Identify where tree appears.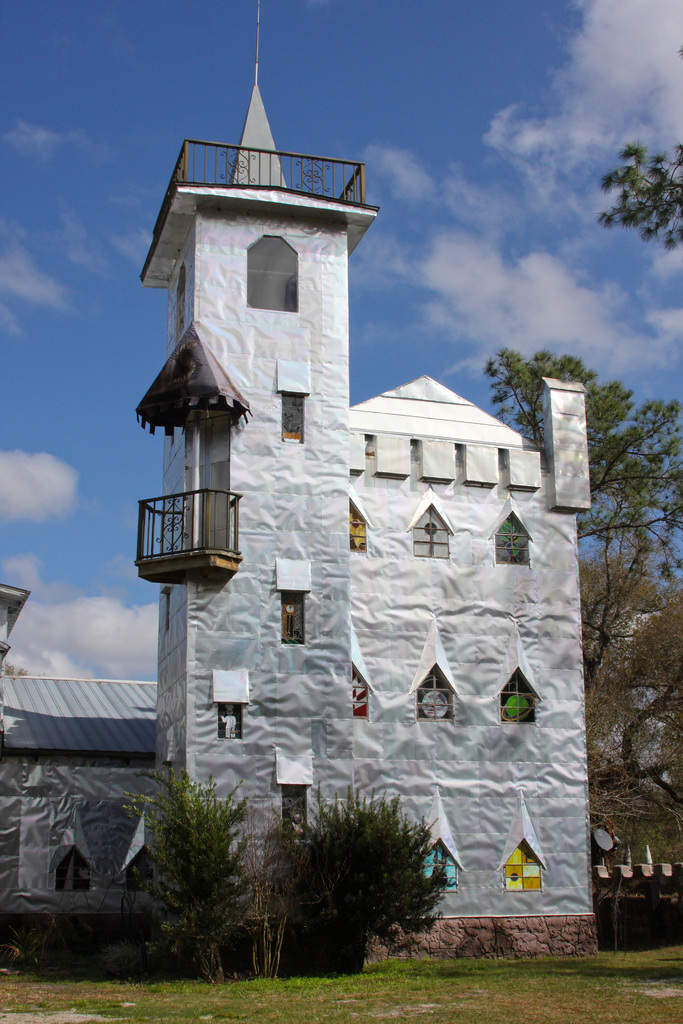
Appears at crop(236, 806, 284, 986).
